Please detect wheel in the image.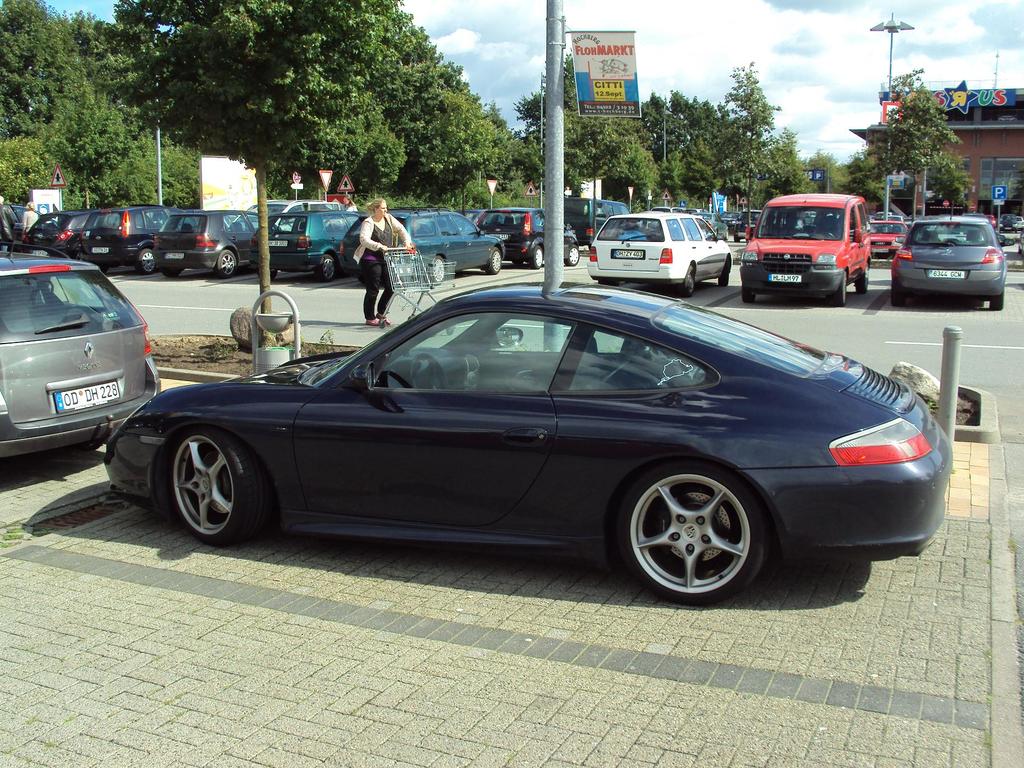
crop(612, 463, 778, 600).
